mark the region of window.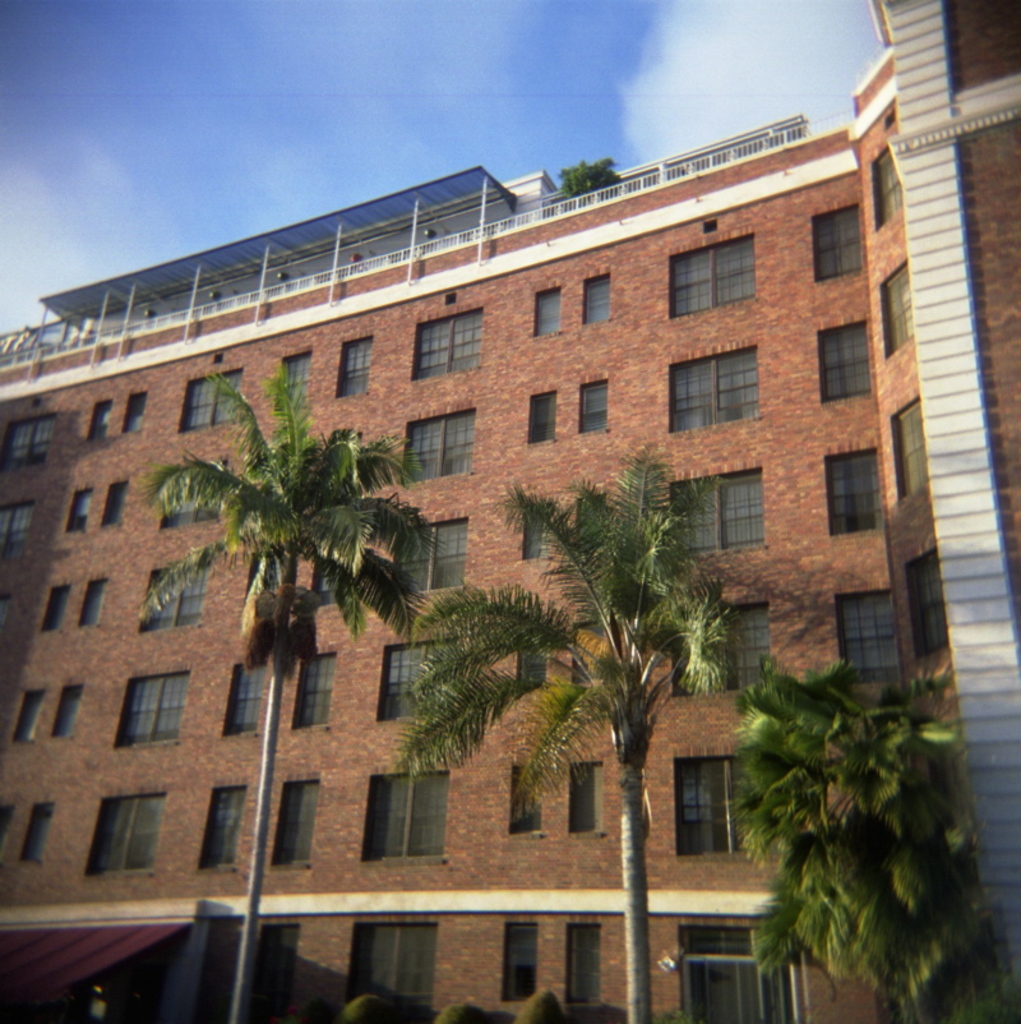
Region: 550, 913, 616, 1015.
